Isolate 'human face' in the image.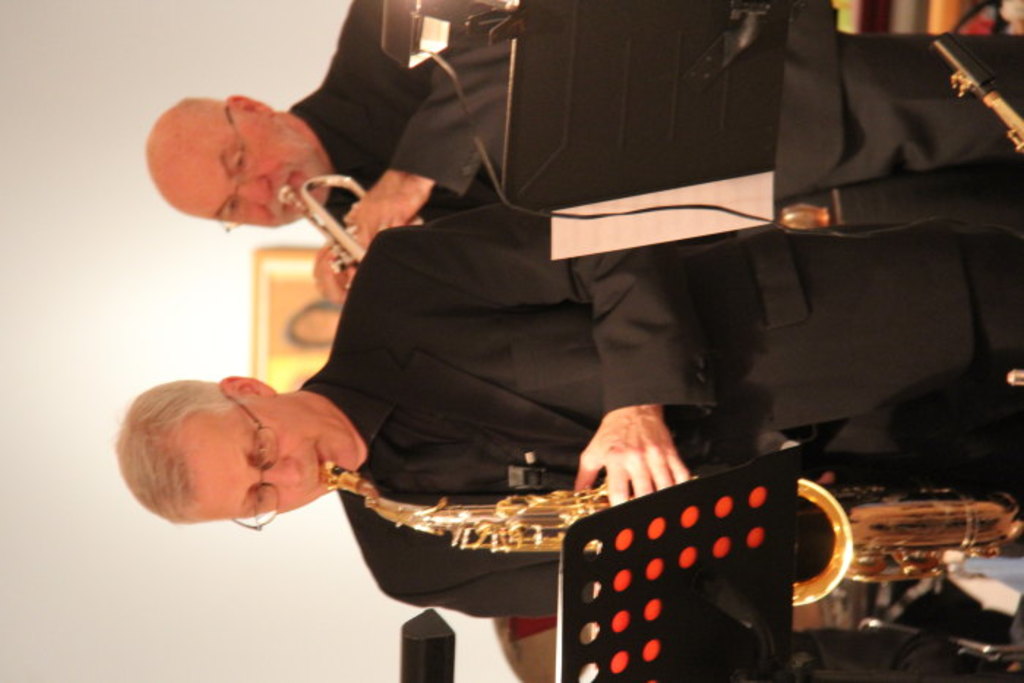
Isolated region: 165, 108, 332, 234.
